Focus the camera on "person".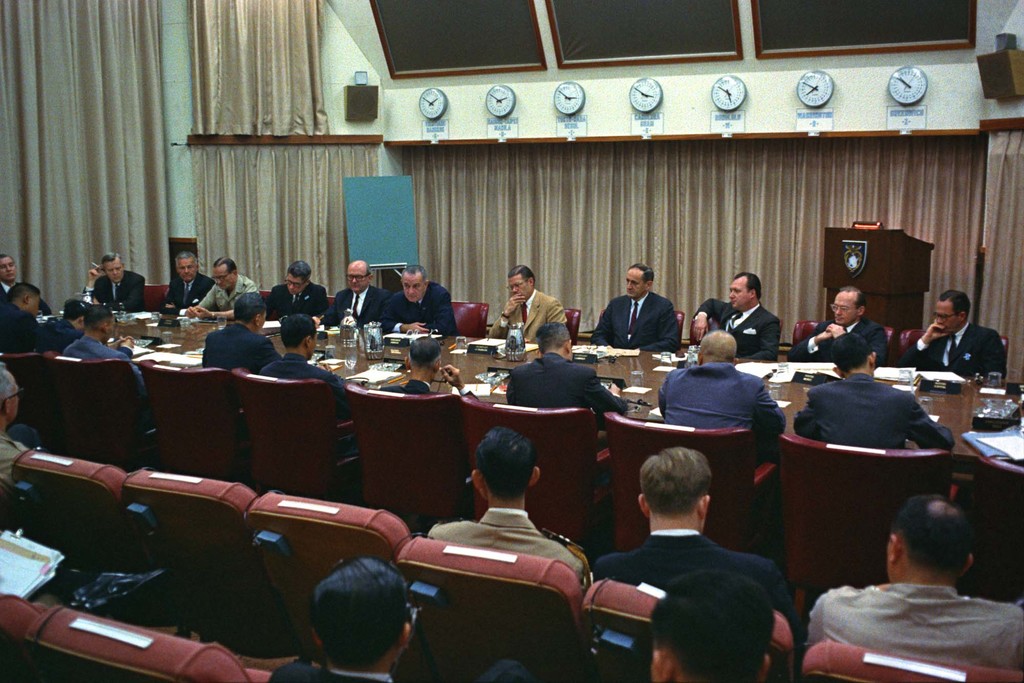
Focus region: 81, 250, 144, 314.
